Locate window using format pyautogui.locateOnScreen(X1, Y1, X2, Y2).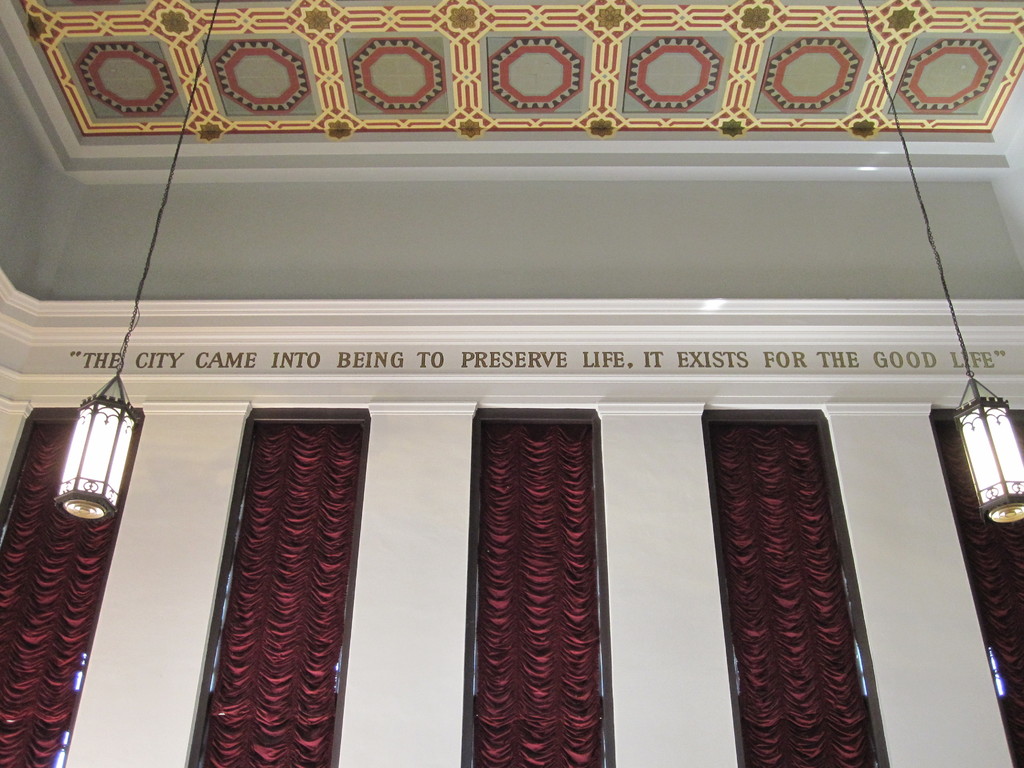
pyautogui.locateOnScreen(924, 406, 1023, 764).
